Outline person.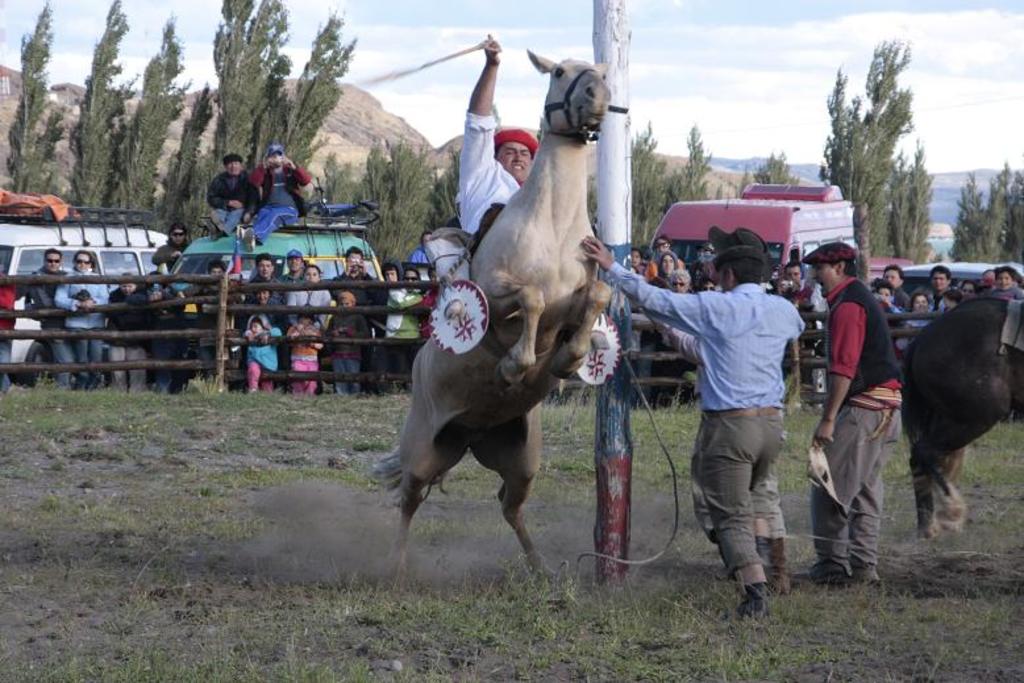
Outline: <bbox>243, 143, 313, 257</bbox>.
